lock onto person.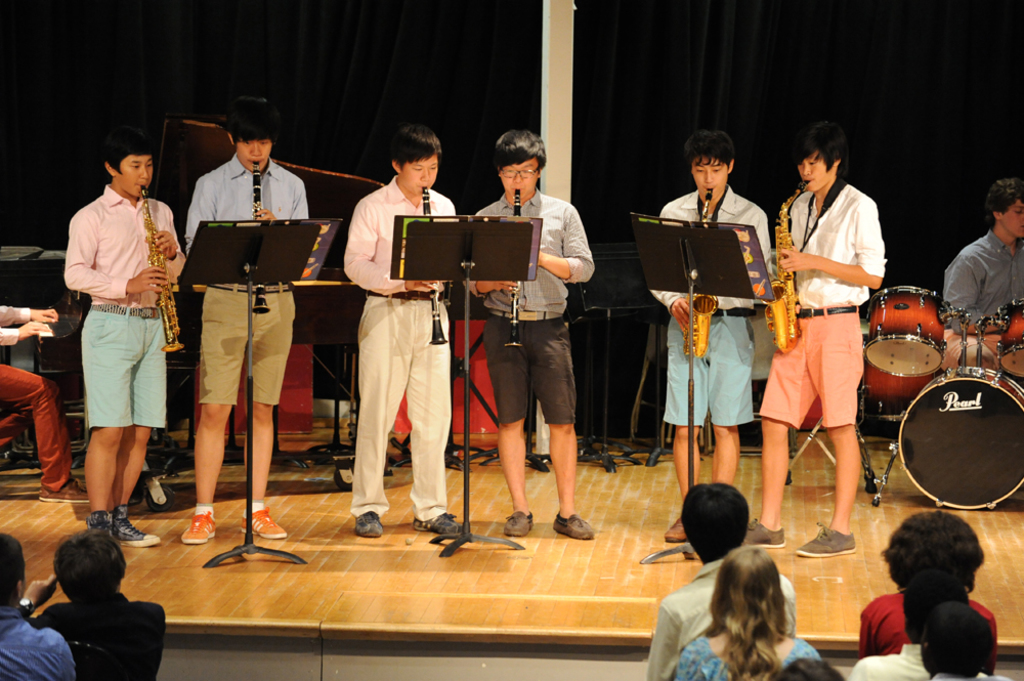
Locked: 462,129,592,541.
